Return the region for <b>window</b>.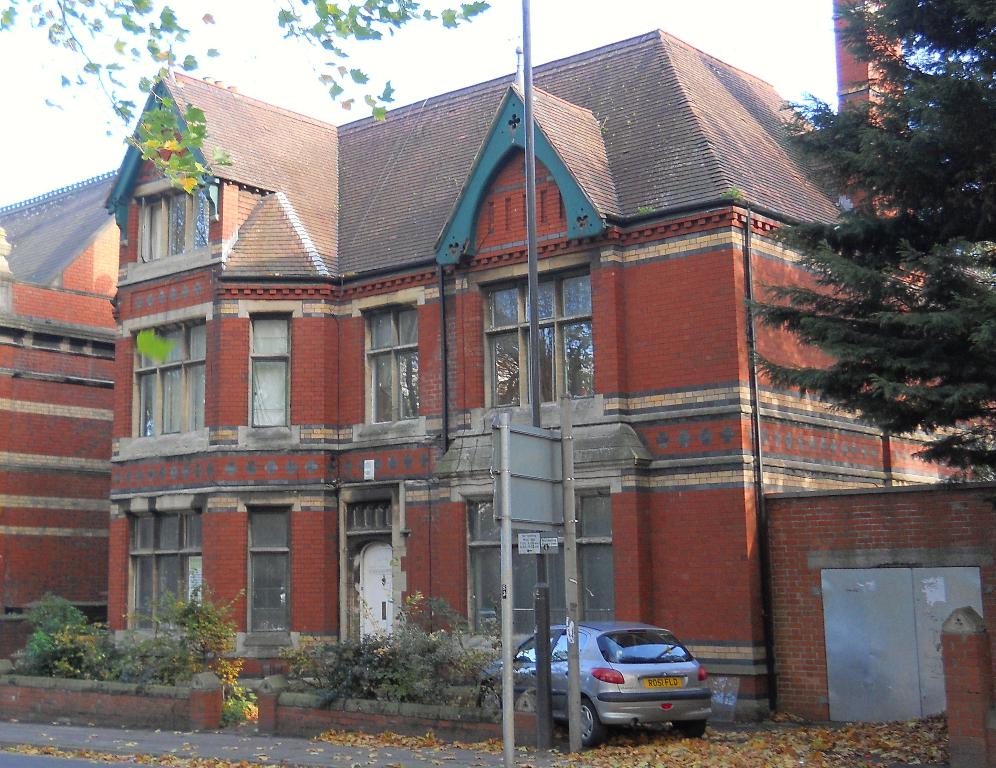
rect(247, 508, 289, 645).
